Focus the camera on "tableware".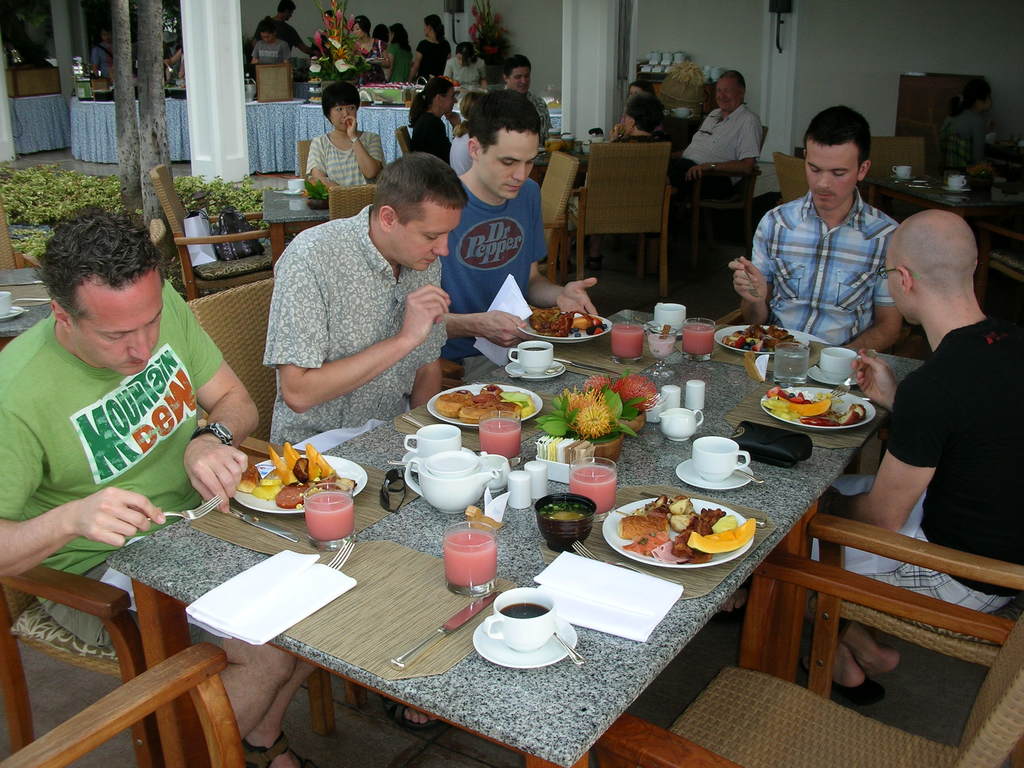
Focus region: x1=508 y1=341 x2=553 y2=371.
